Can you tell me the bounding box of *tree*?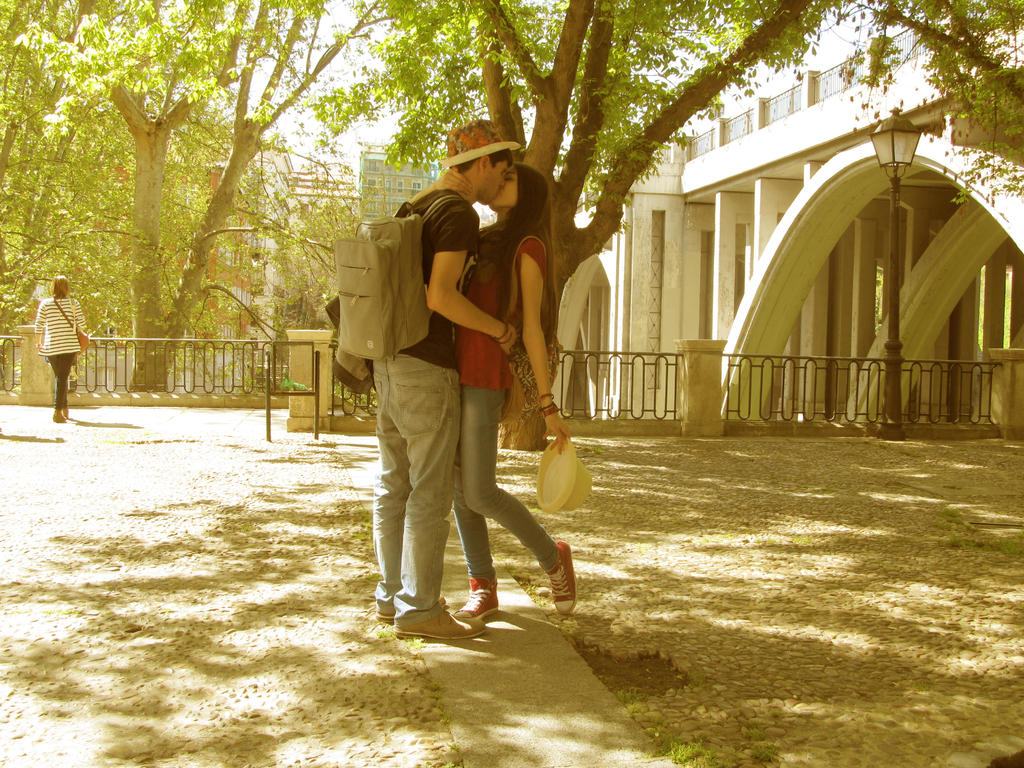
crop(304, 0, 842, 446).
